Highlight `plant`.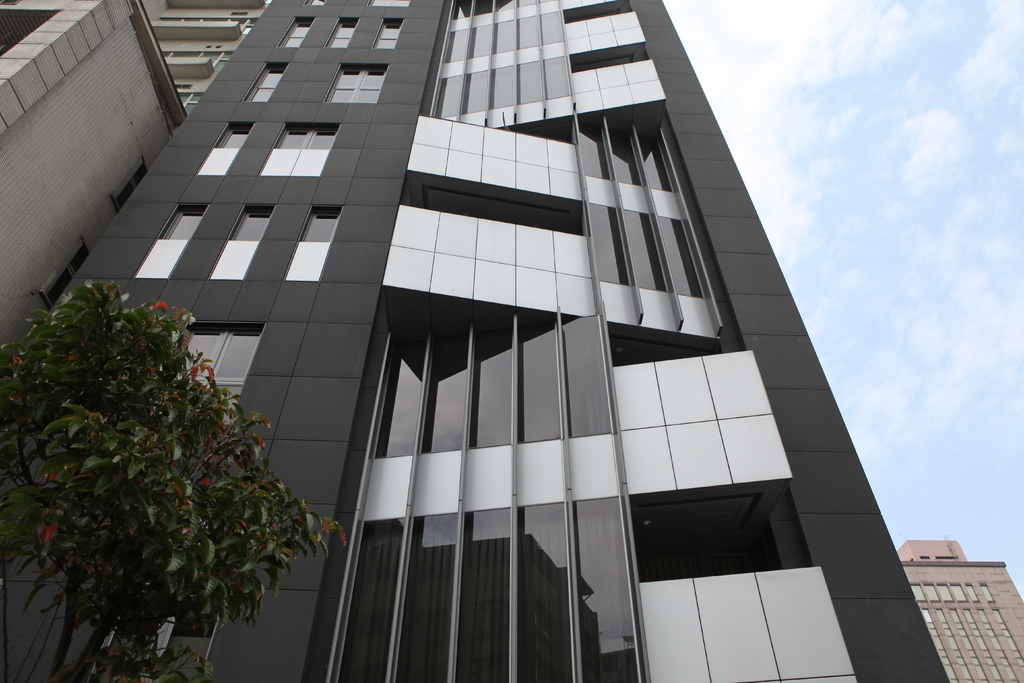
Highlighted region: 4, 240, 296, 648.
